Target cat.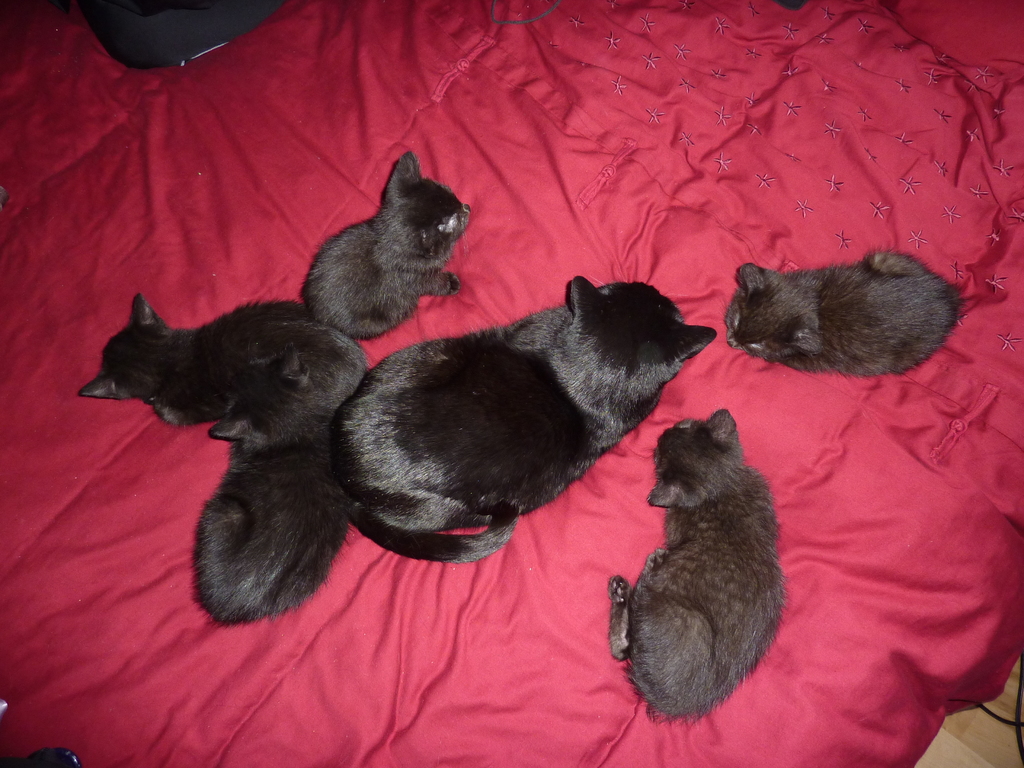
Target region: <box>300,147,474,343</box>.
